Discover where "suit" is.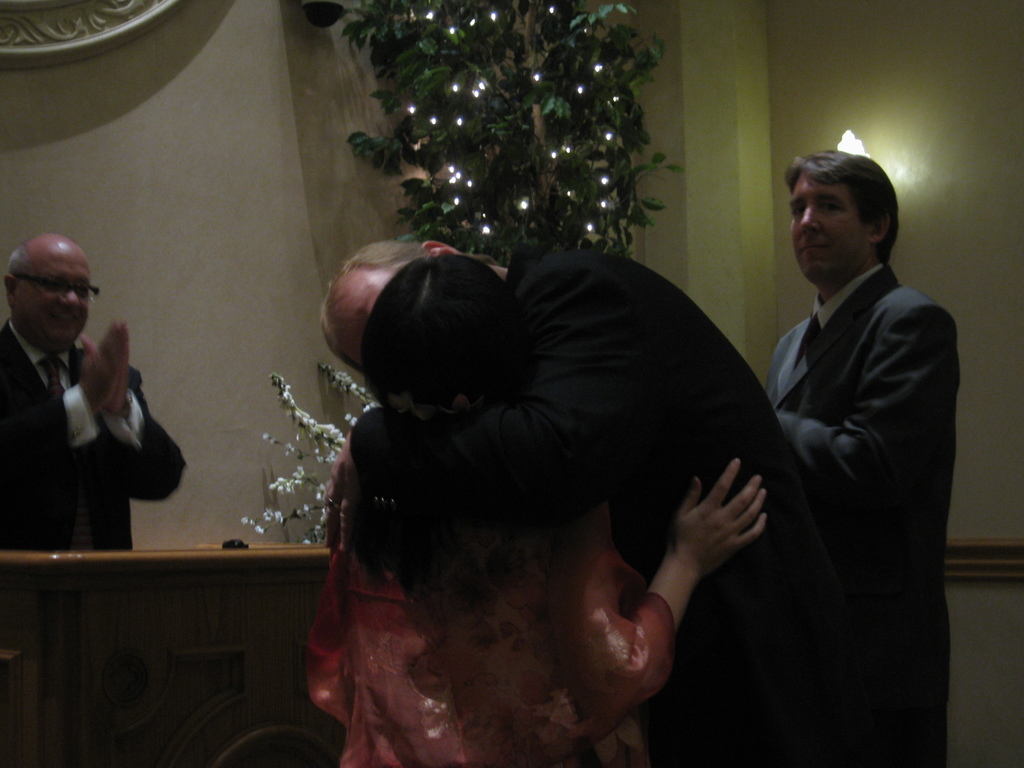
Discovered at region(349, 239, 847, 767).
